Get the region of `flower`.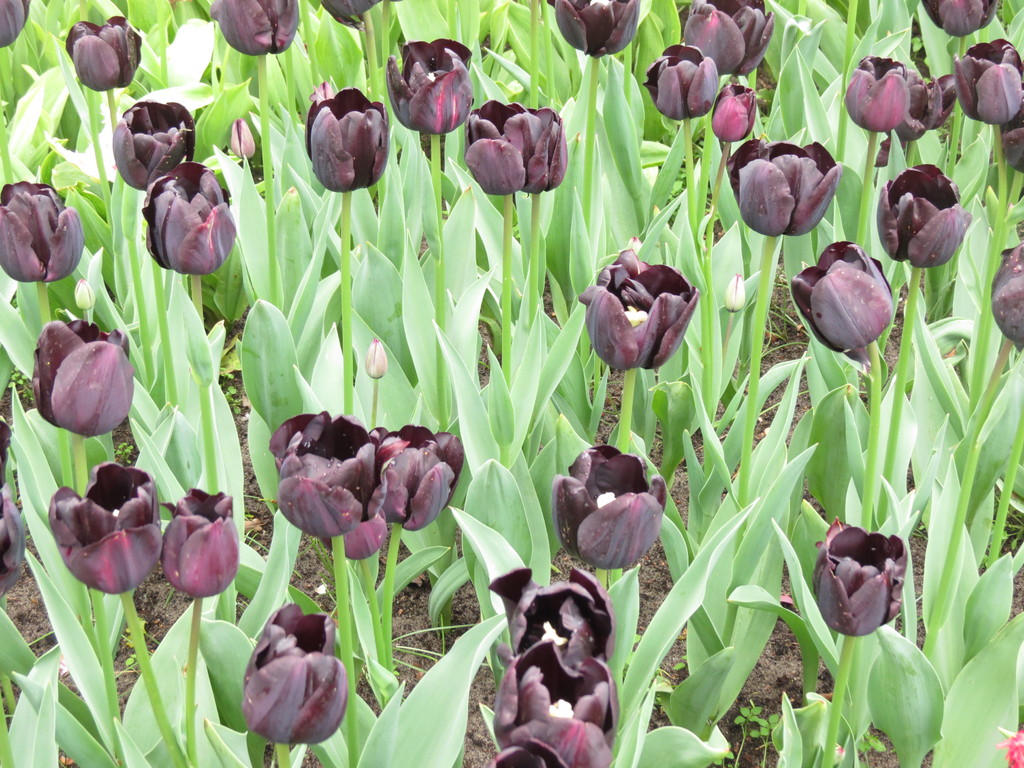
region(547, 0, 642, 56).
